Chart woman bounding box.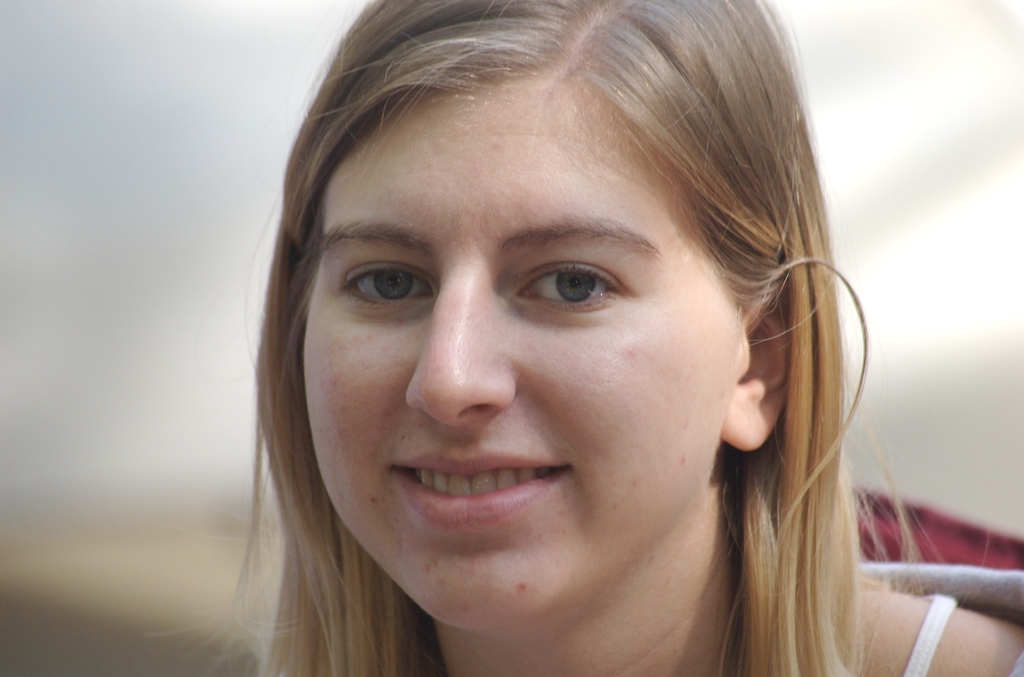
Charted: 177:26:930:676.
